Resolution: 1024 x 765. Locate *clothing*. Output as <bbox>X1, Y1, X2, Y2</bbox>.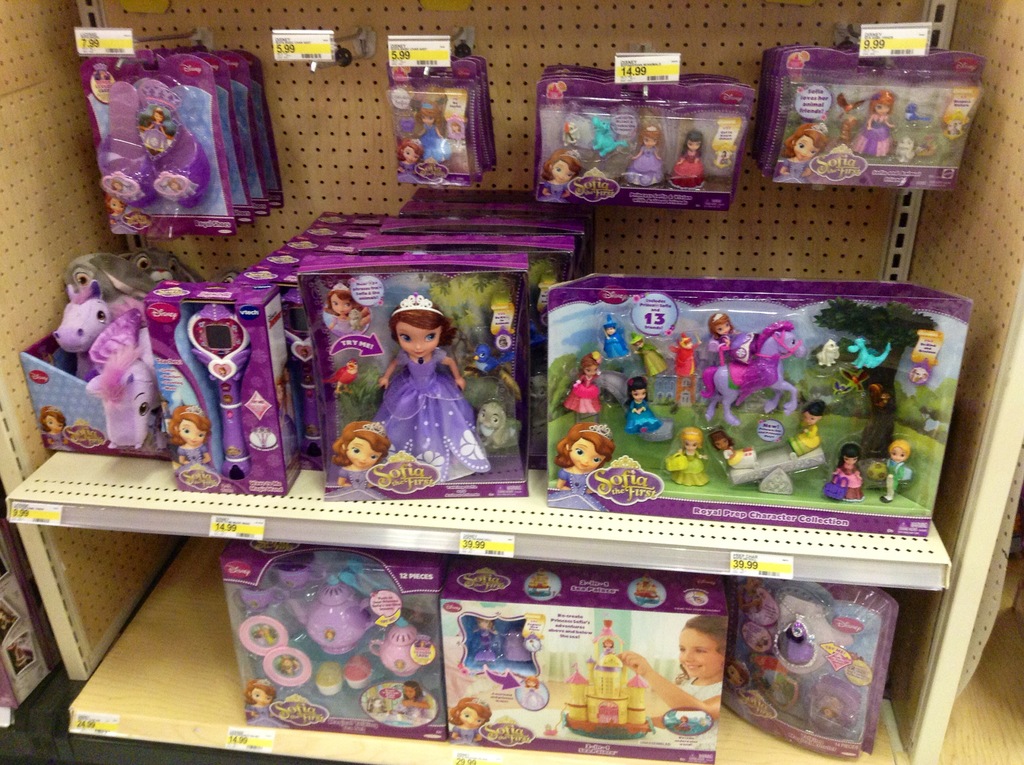
<bbox>602, 331, 630, 357</bbox>.
